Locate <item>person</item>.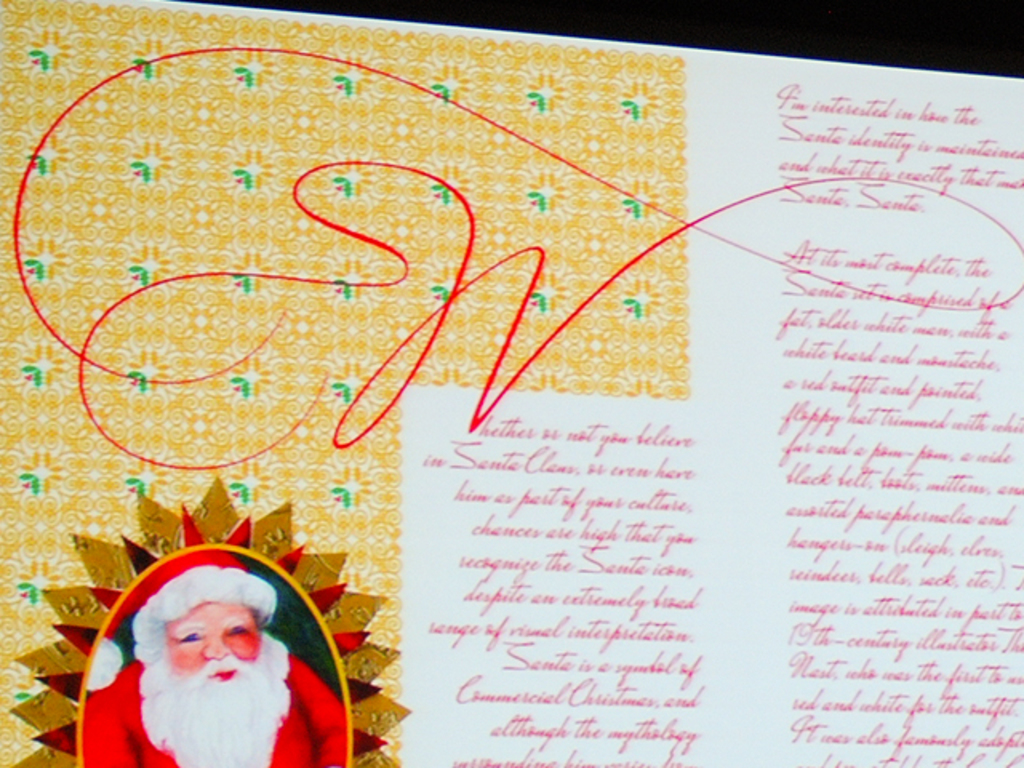
Bounding box: [82,510,330,763].
